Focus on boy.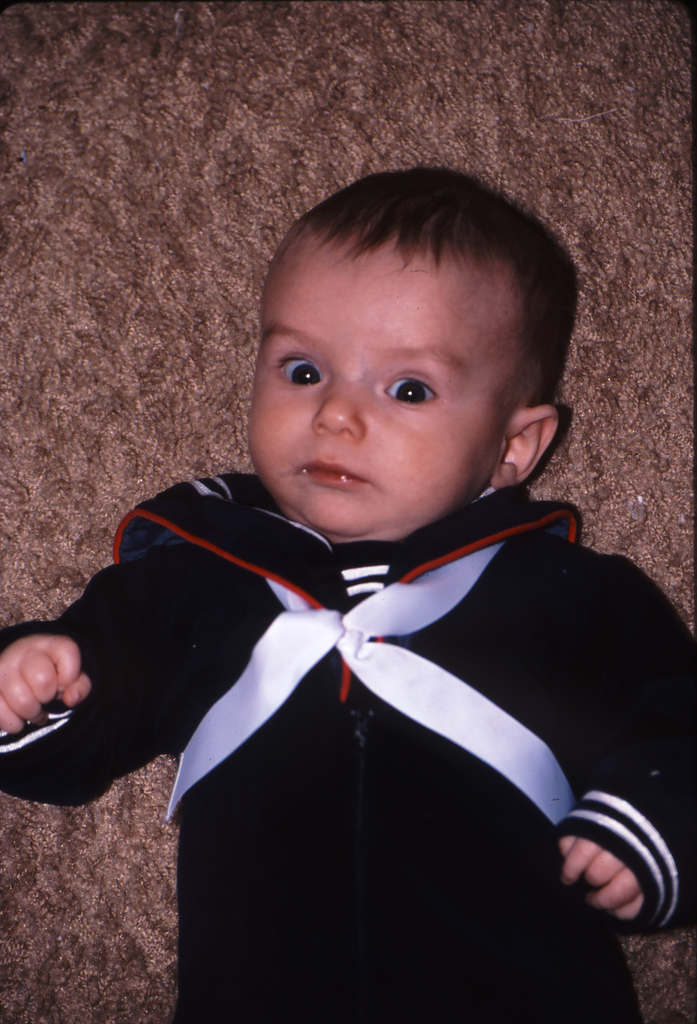
Focused at Rect(0, 163, 696, 1023).
